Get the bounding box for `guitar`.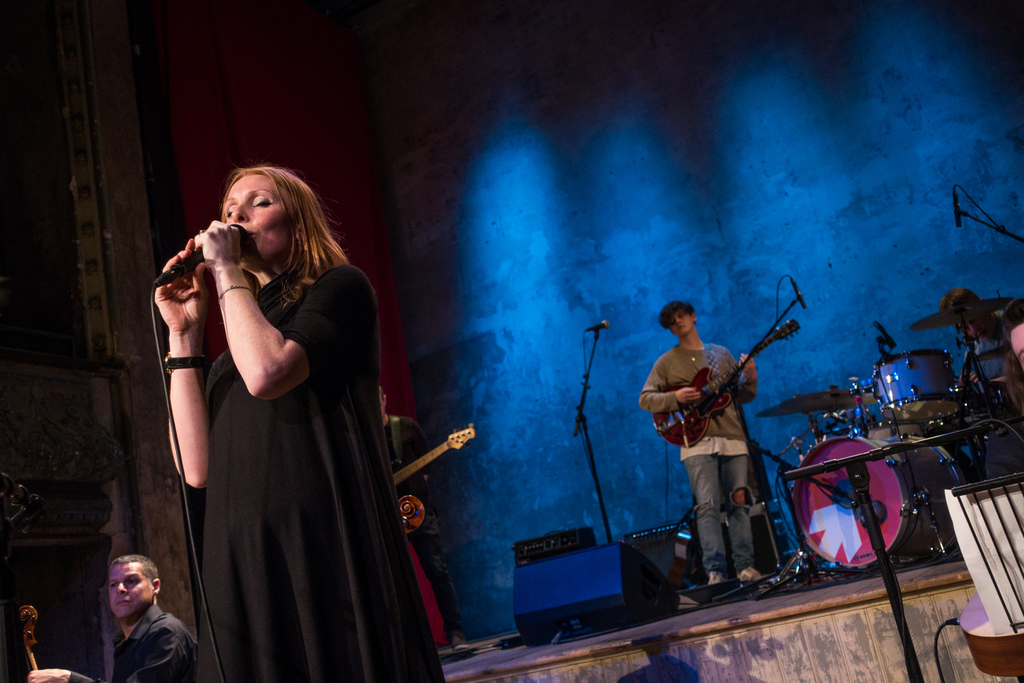
(393,418,477,487).
